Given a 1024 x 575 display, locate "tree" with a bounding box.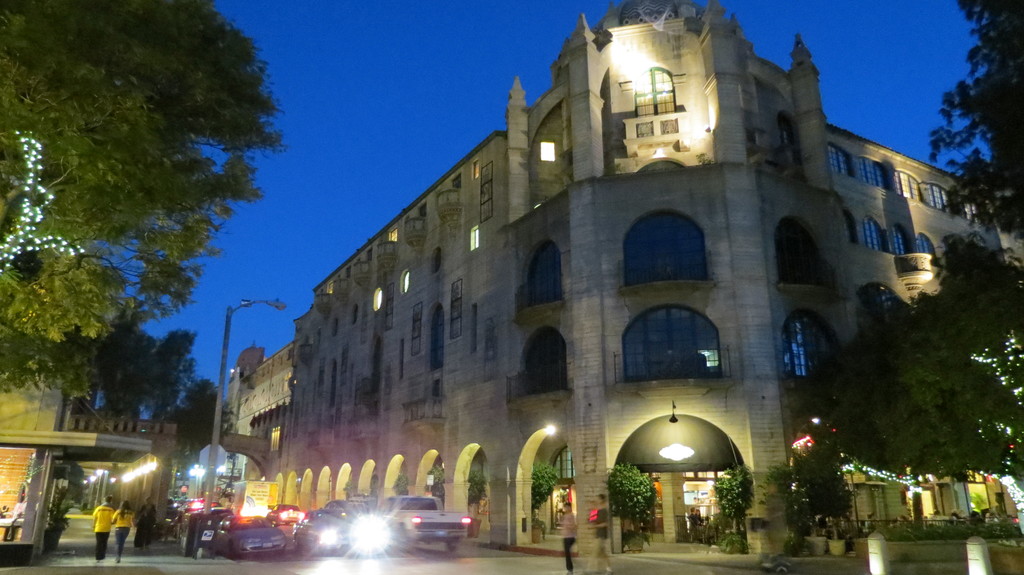
Located: region(707, 469, 755, 557).
